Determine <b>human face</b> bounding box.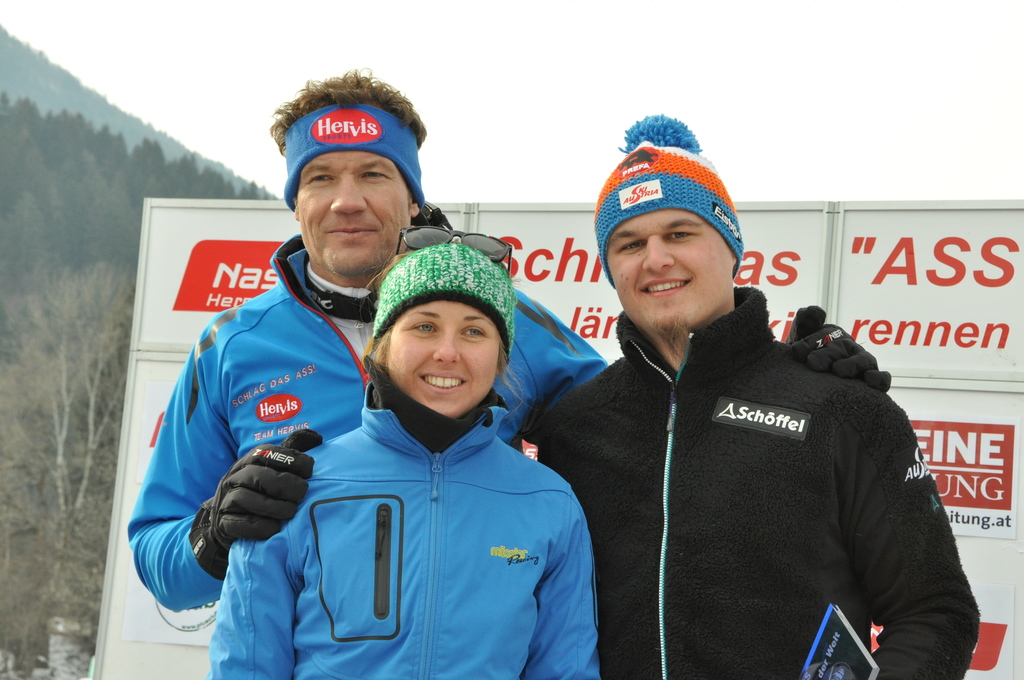
Determined: bbox(388, 302, 502, 416).
